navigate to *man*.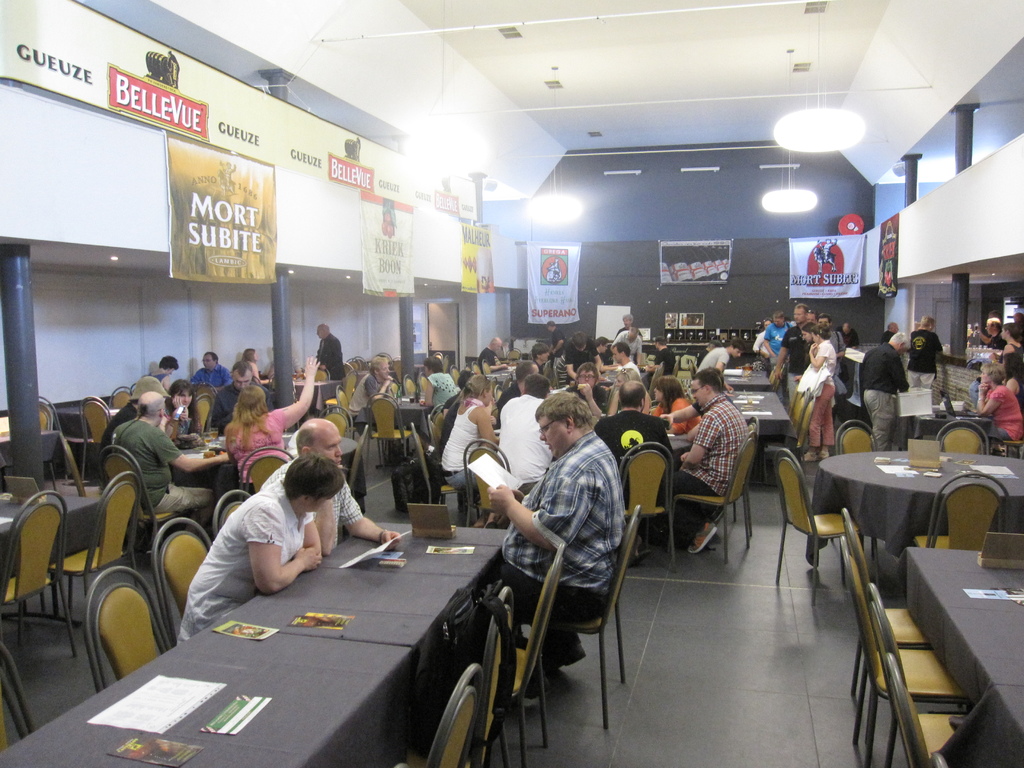
Navigation target: l=904, t=310, r=945, b=393.
